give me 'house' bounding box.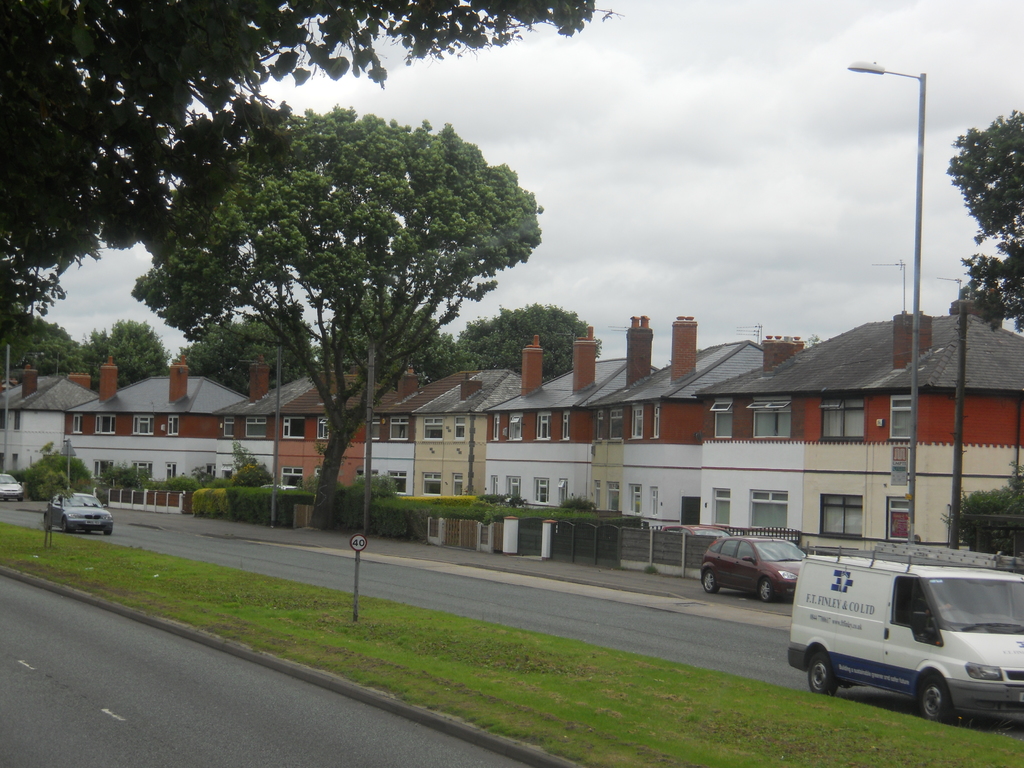
[x1=581, y1=314, x2=772, y2=535].
